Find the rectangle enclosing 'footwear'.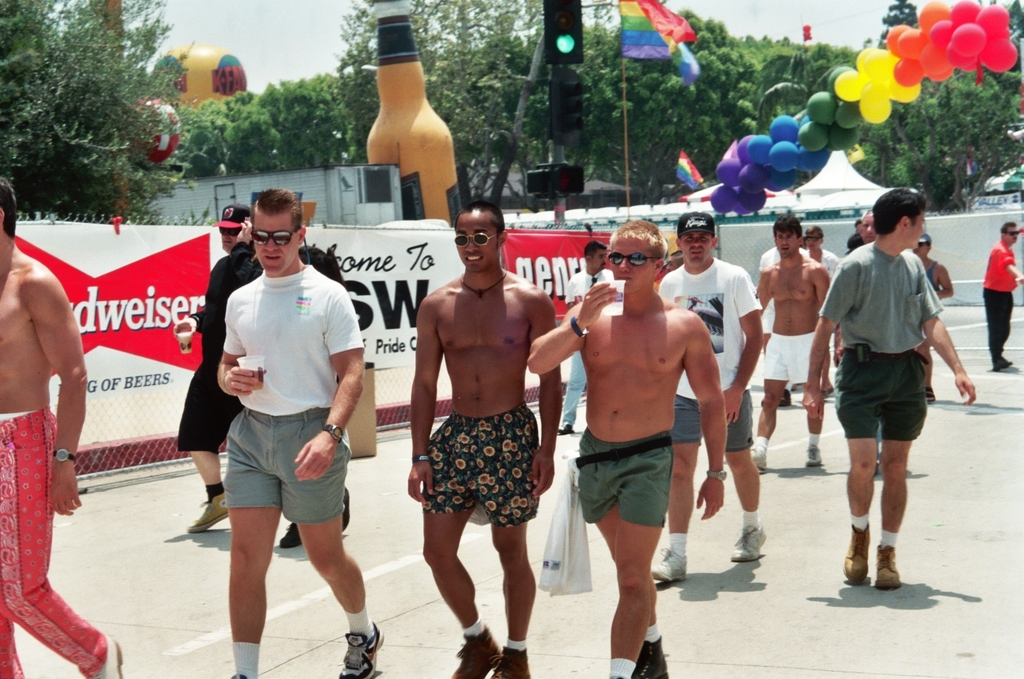
pyautogui.locateOnScreen(802, 441, 819, 466).
